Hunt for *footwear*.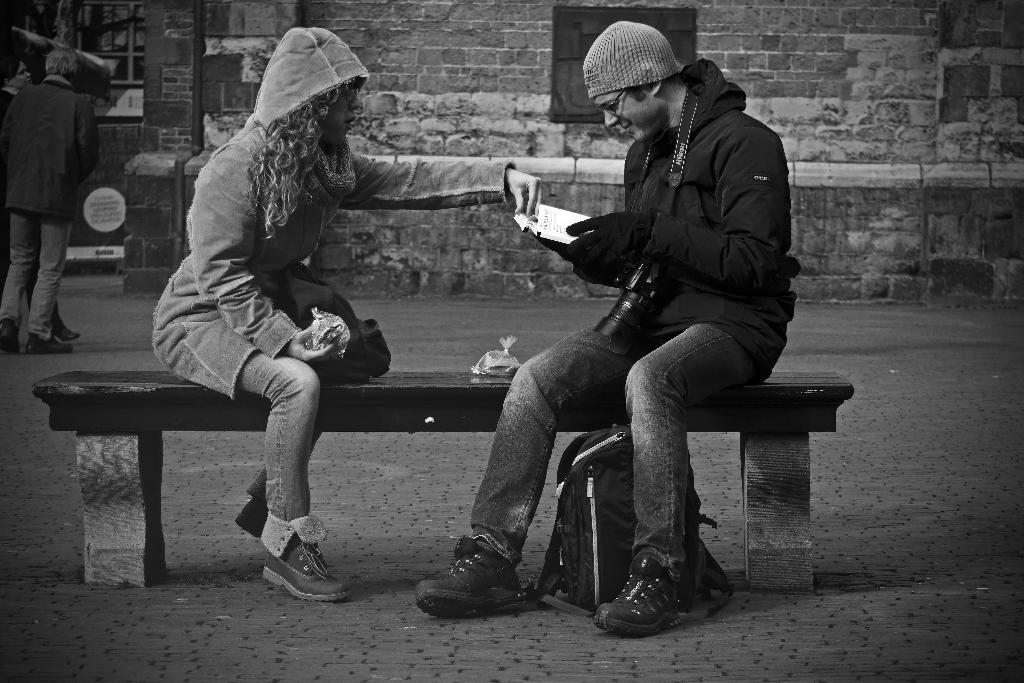
Hunted down at region(58, 309, 84, 345).
